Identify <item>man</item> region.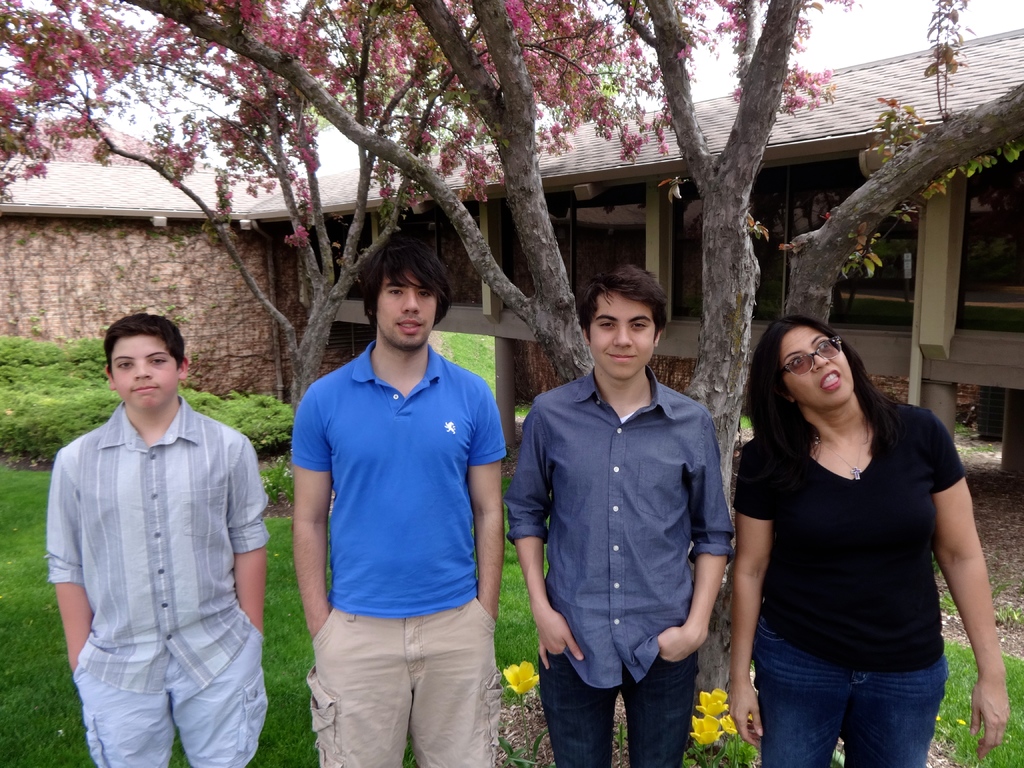
Region: Rect(47, 319, 271, 767).
